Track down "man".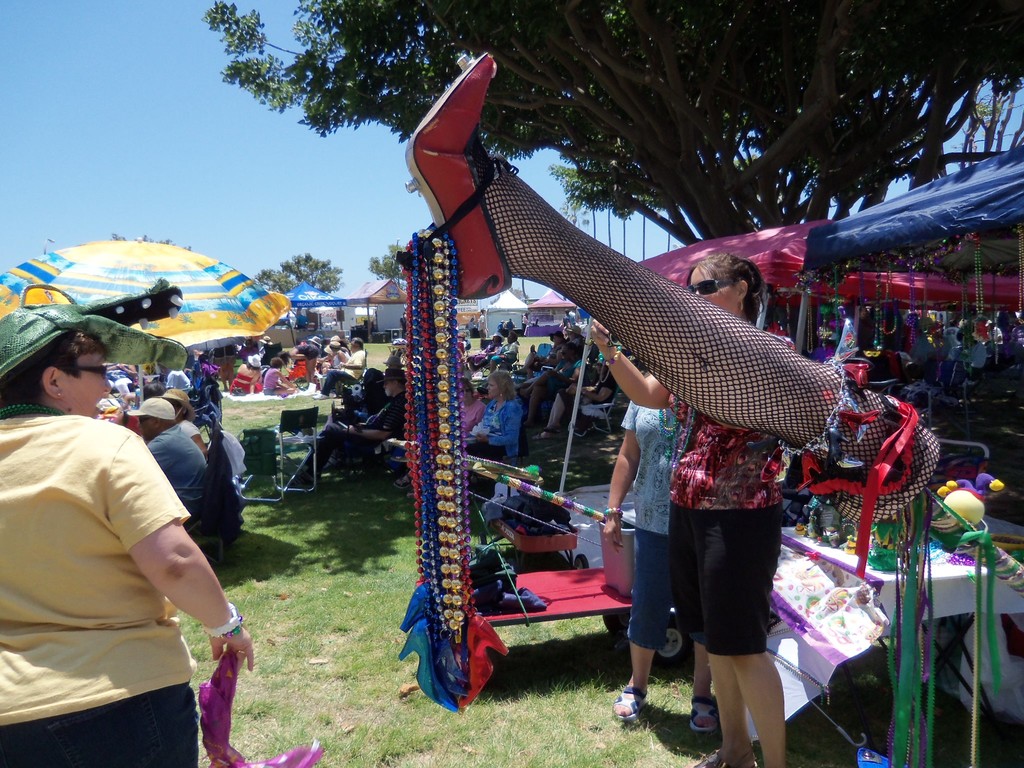
Tracked to x1=313 y1=332 x2=363 y2=400.
